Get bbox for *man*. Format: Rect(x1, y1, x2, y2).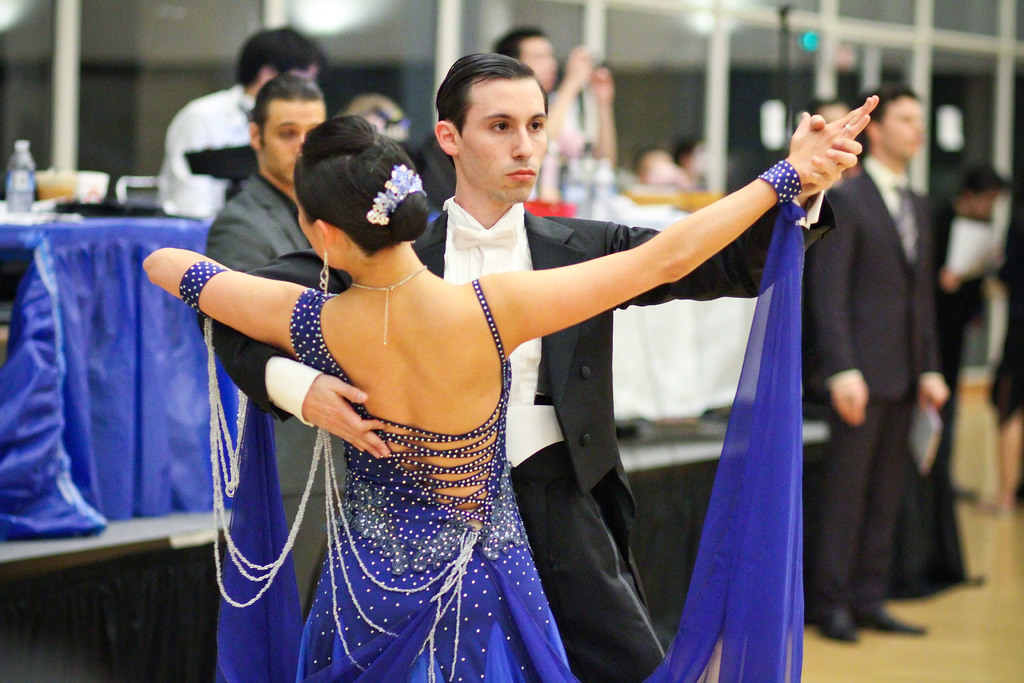
Rect(193, 75, 316, 276).
